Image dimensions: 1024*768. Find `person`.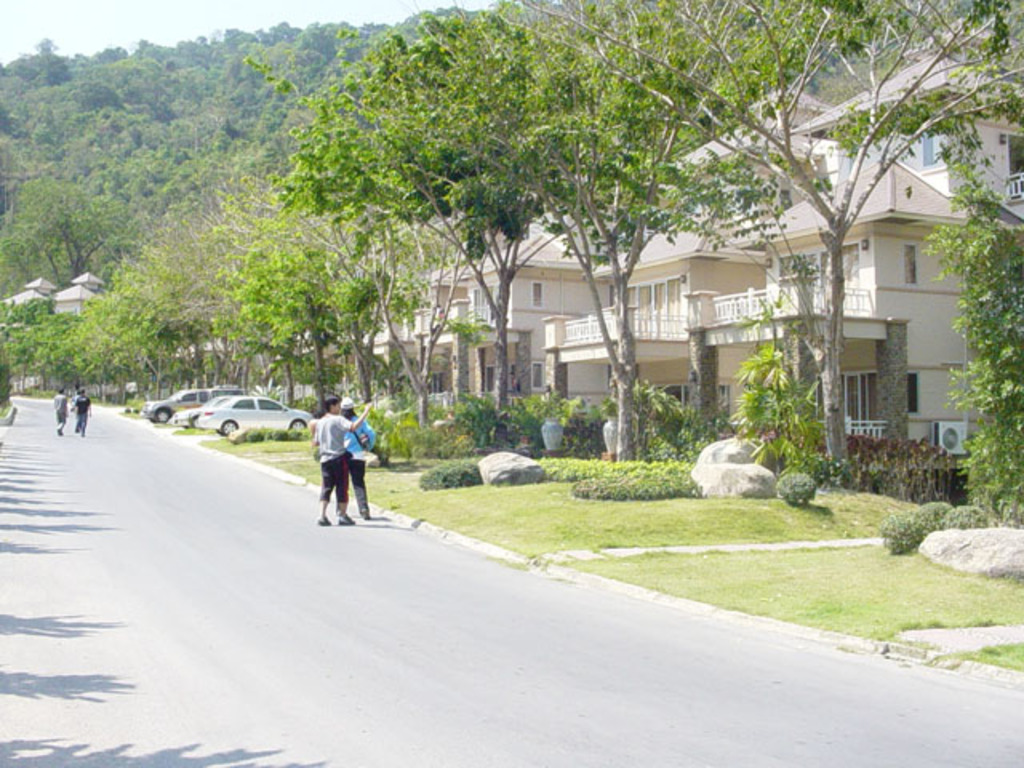
detection(51, 389, 70, 435).
